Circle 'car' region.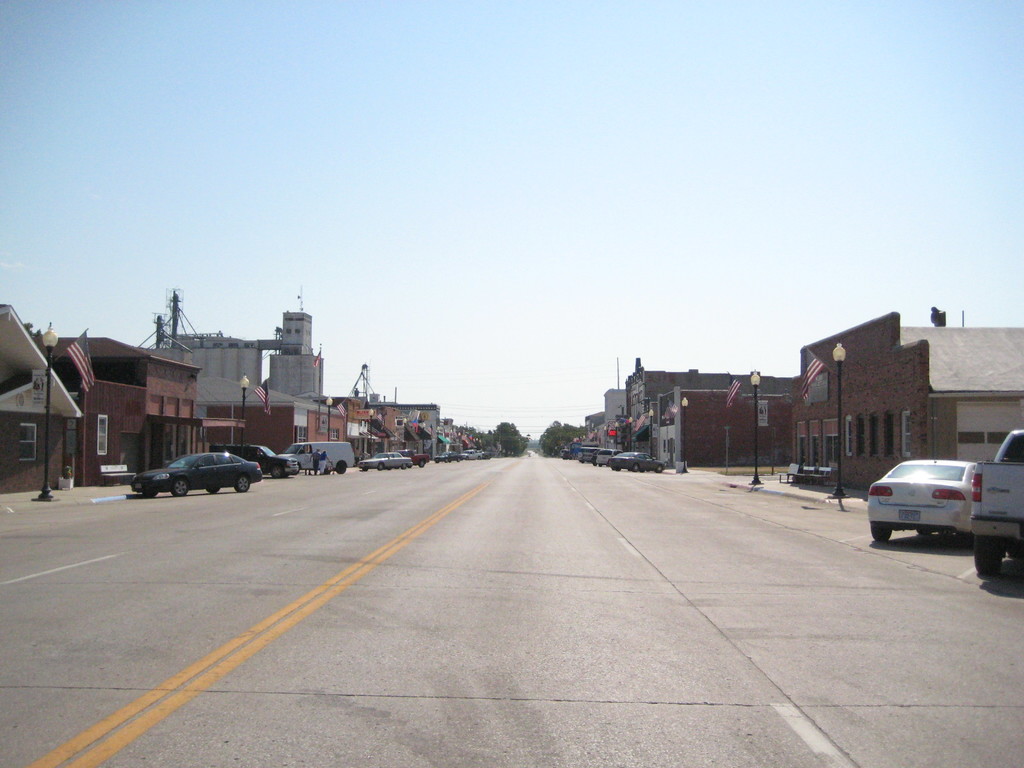
Region: region(361, 451, 415, 467).
